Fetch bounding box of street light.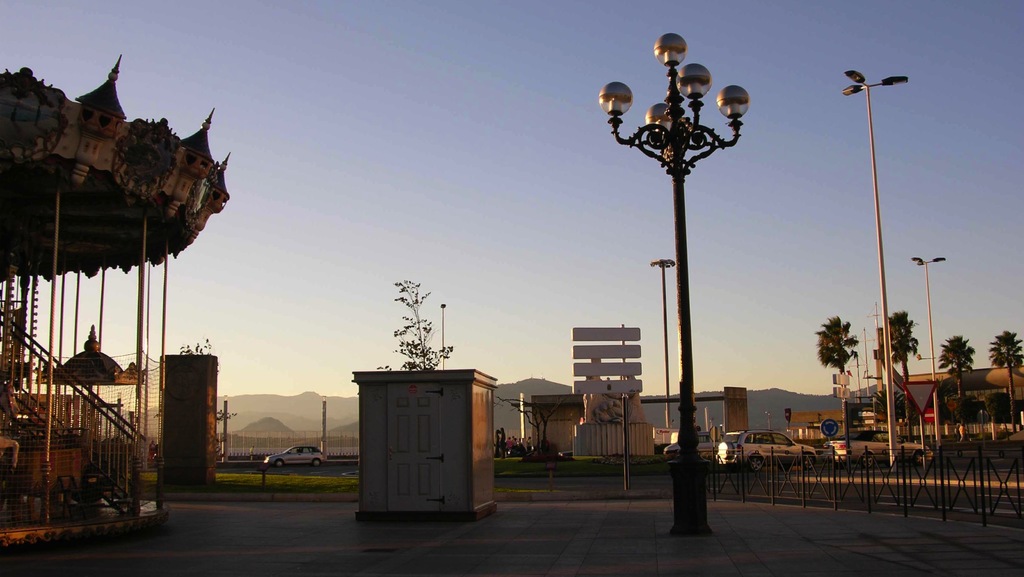
Bbox: {"left": 836, "top": 63, "right": 913, "bottom": 476}.
